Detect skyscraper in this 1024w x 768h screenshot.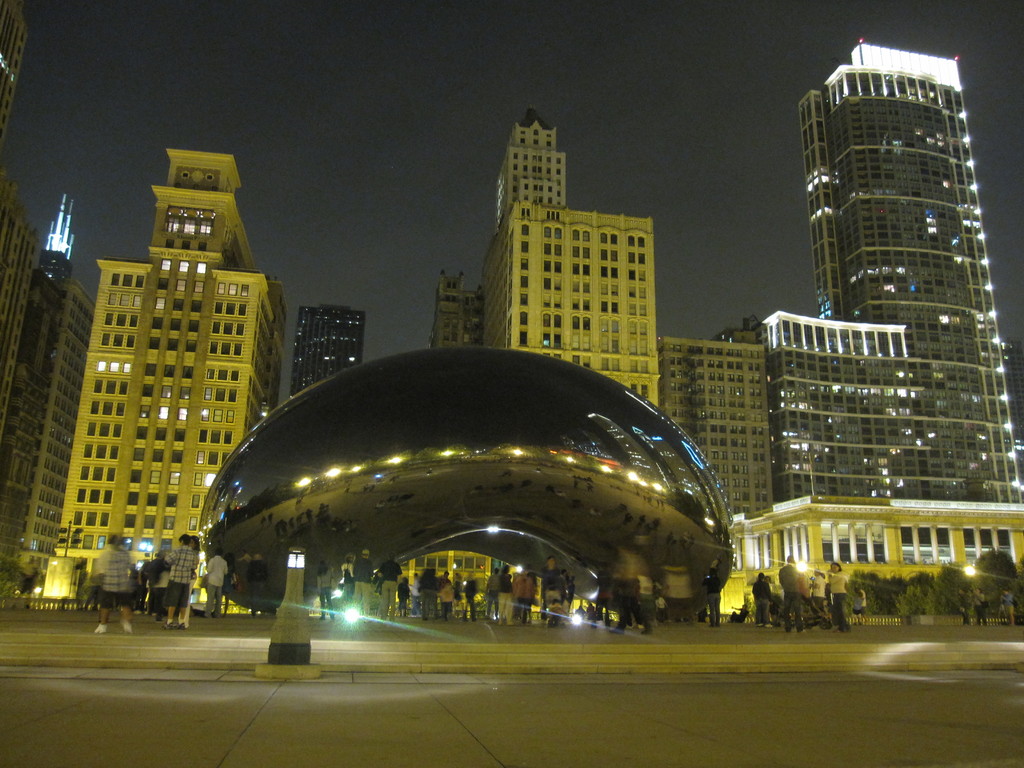
Detection: 426 277 491 606.
